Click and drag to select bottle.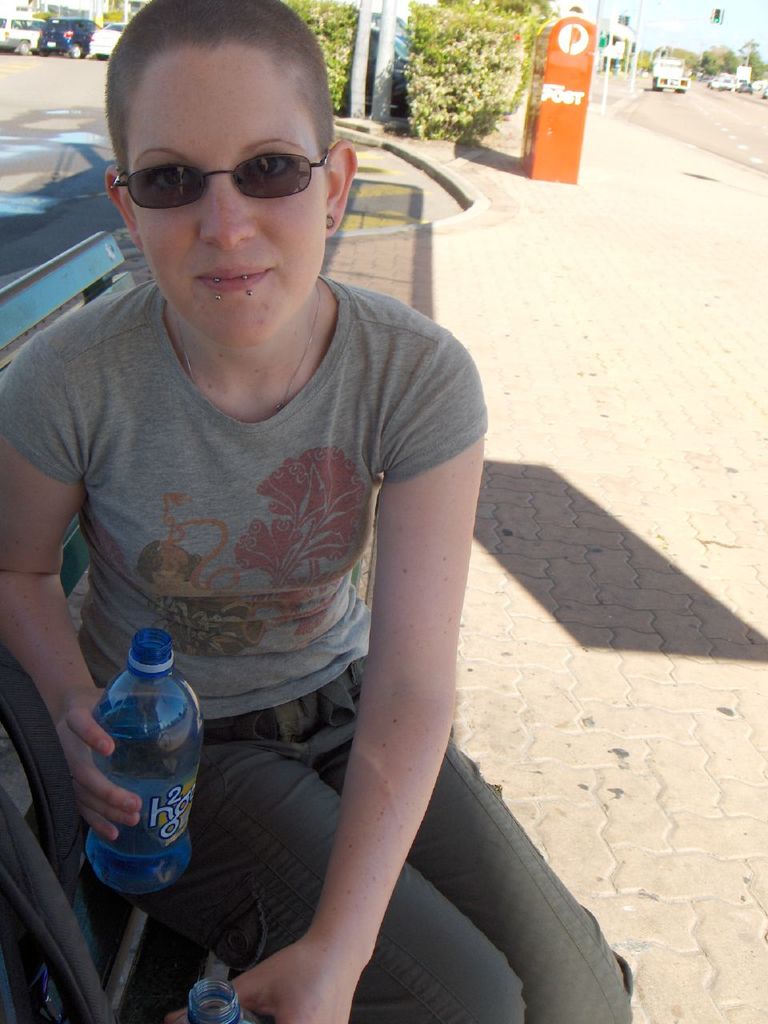
Selection: (left=83, top=629, right=194, bottom=905).
